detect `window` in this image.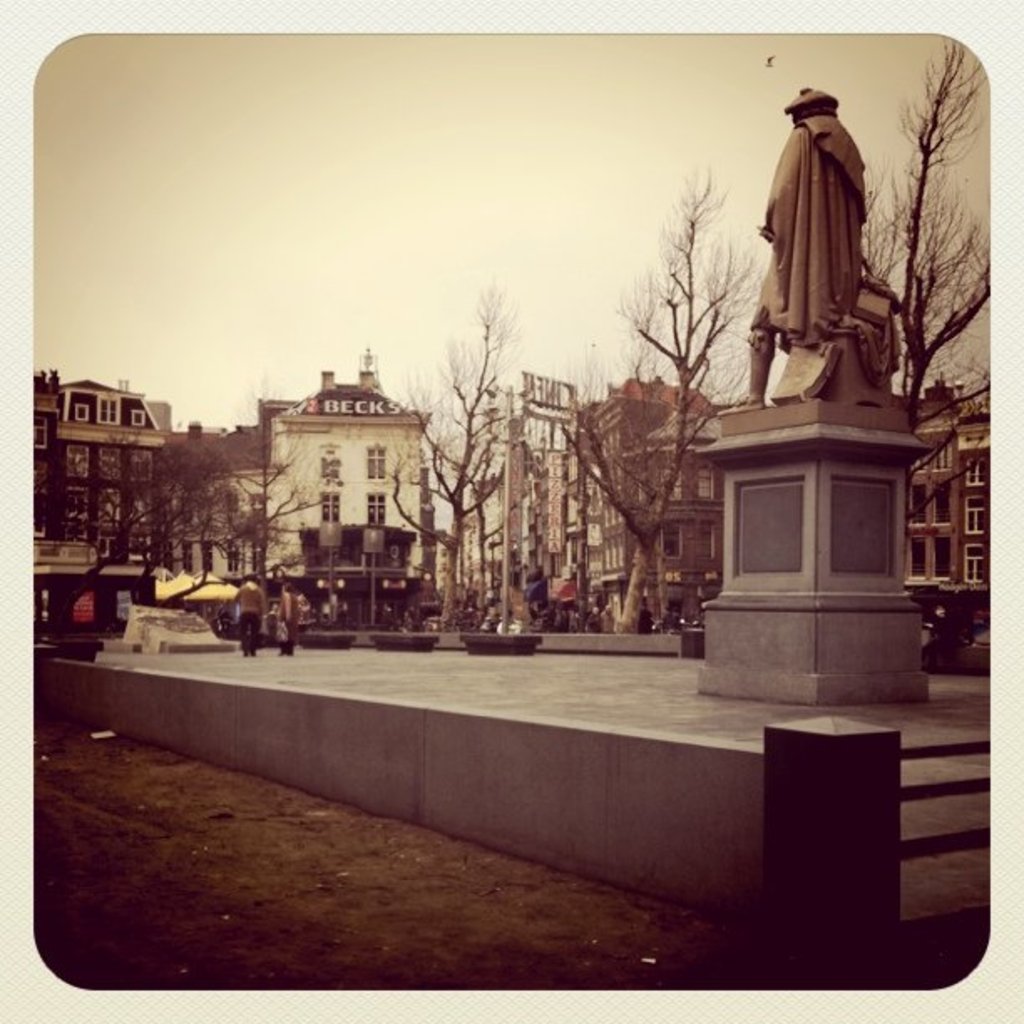
Detection: bbox(246, 547, 261, 576).
